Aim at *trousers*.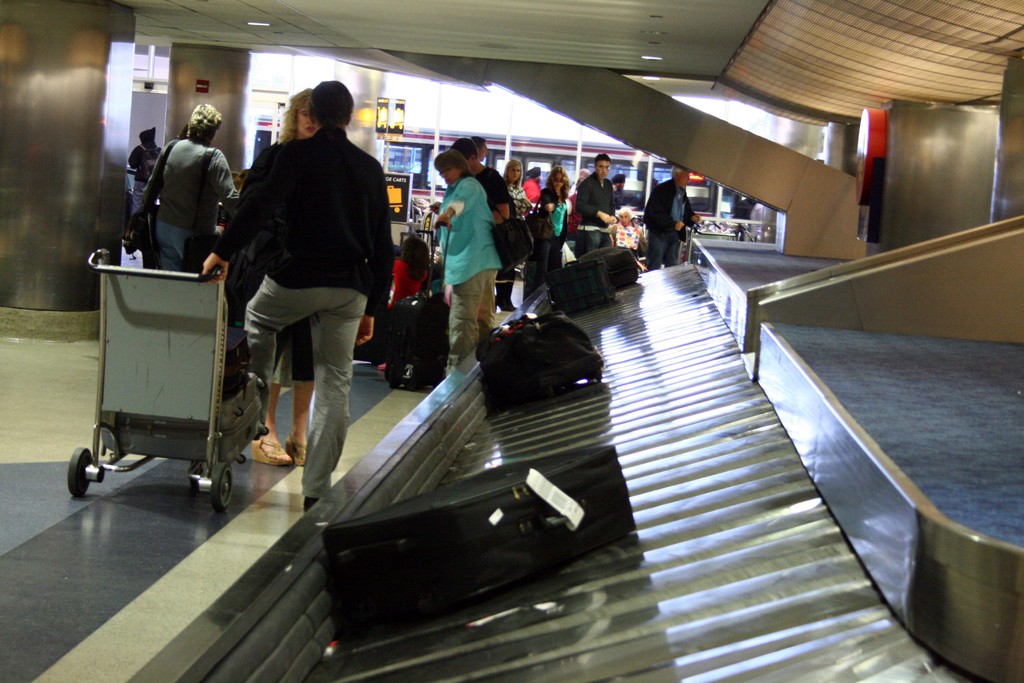
Aimed at 154/221/195/271.
